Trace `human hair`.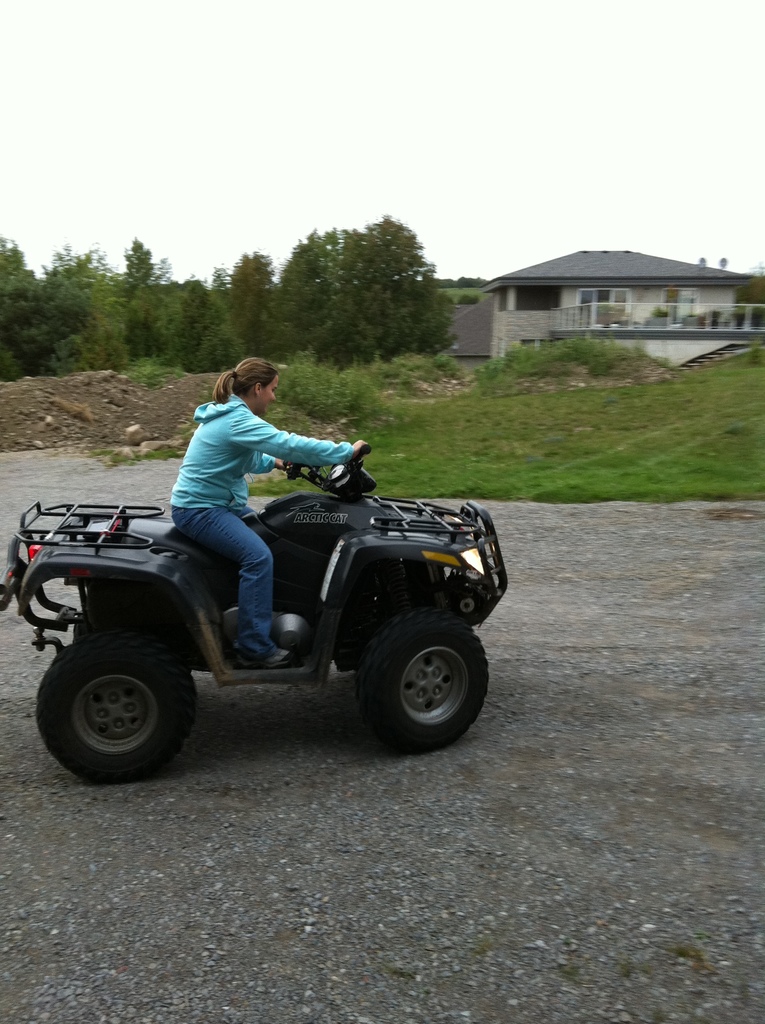
Traced to left=209, top=353, right=290, bottom=410.
